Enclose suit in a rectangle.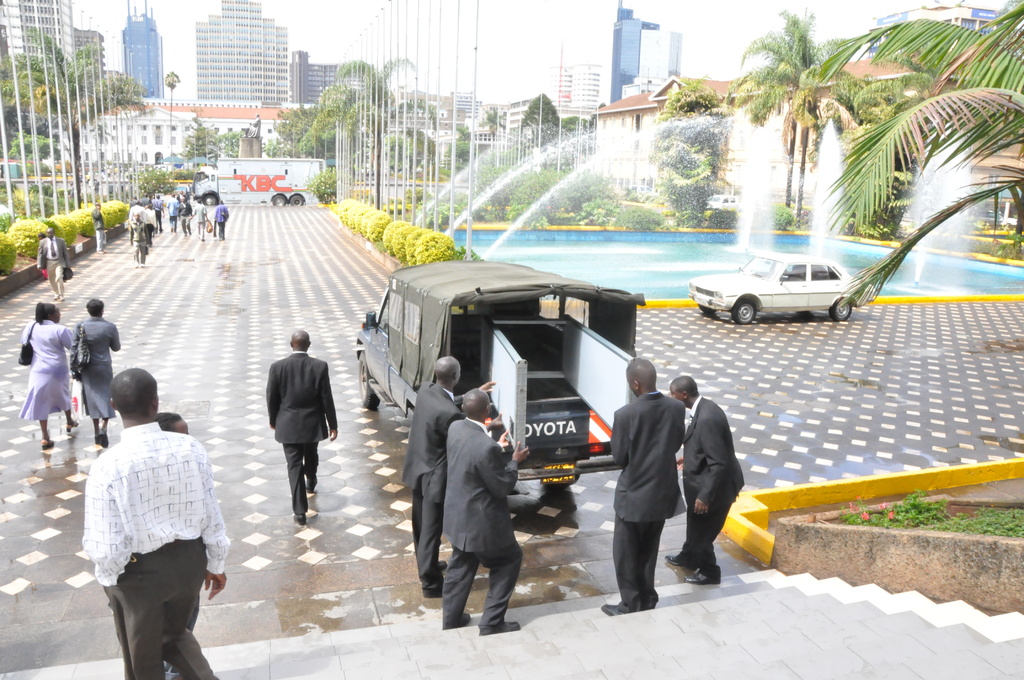
detection(619, 364, 711, 606).
